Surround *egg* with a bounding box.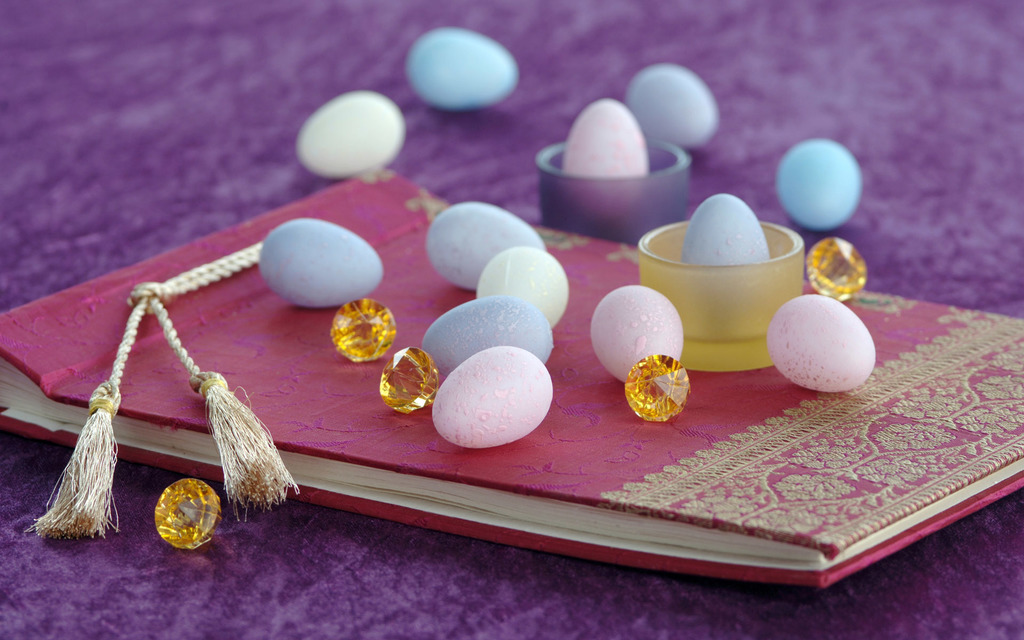
crop(778, 137, 863, 232).
